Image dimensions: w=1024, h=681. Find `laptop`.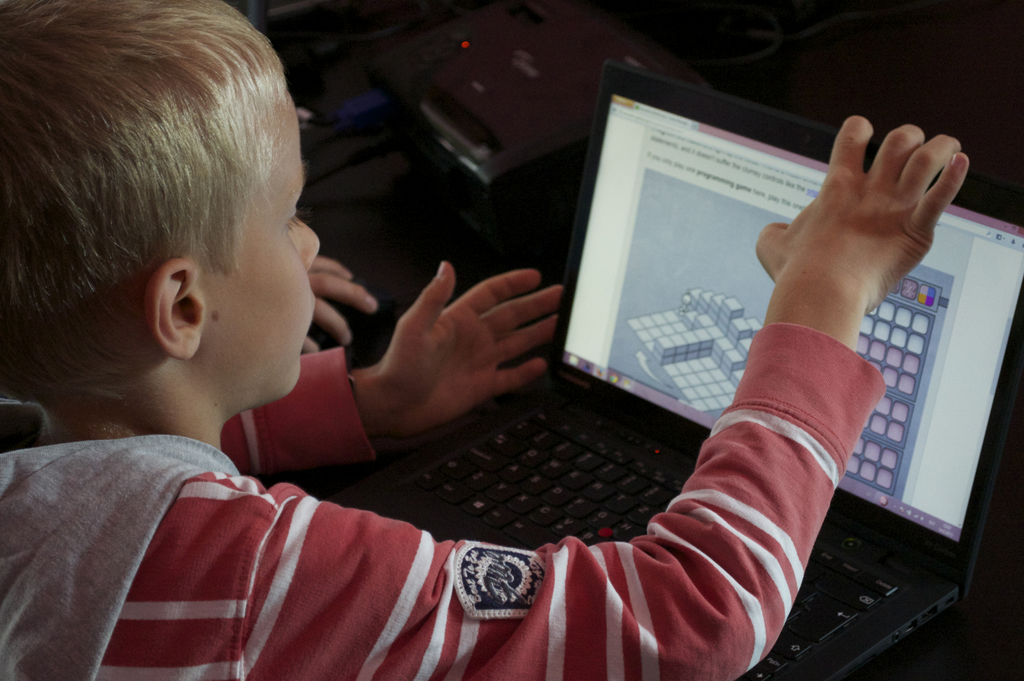
BBox(305, 58, 1021, 678).
